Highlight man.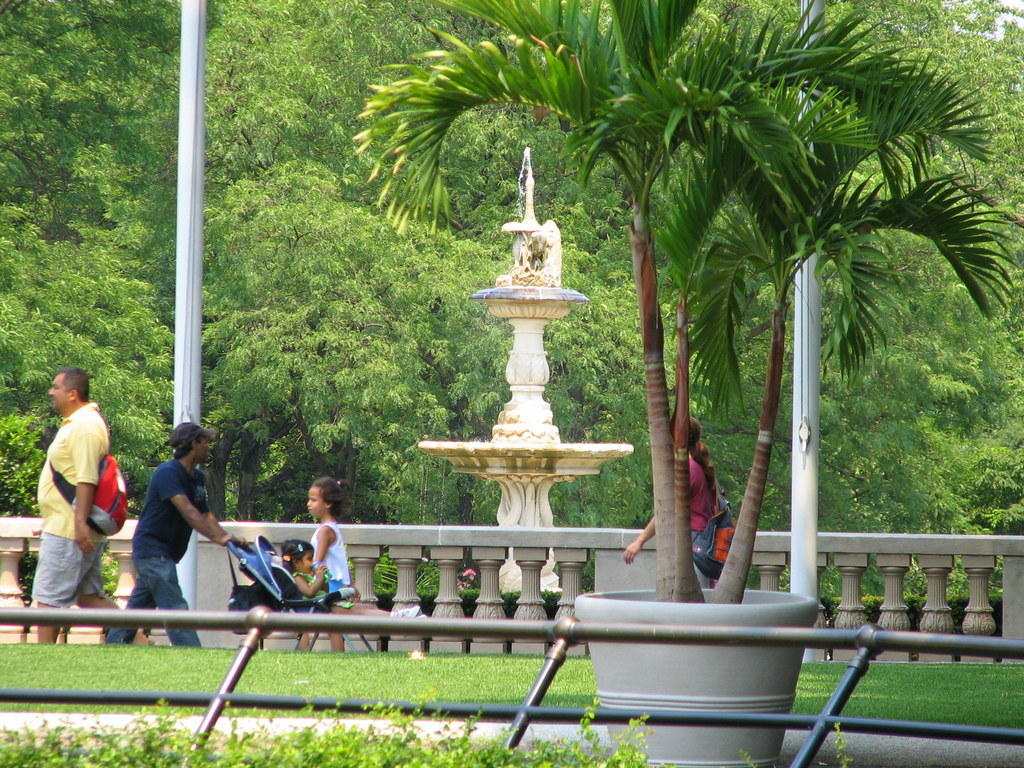
Highlighted region: 30,364,126,640.
